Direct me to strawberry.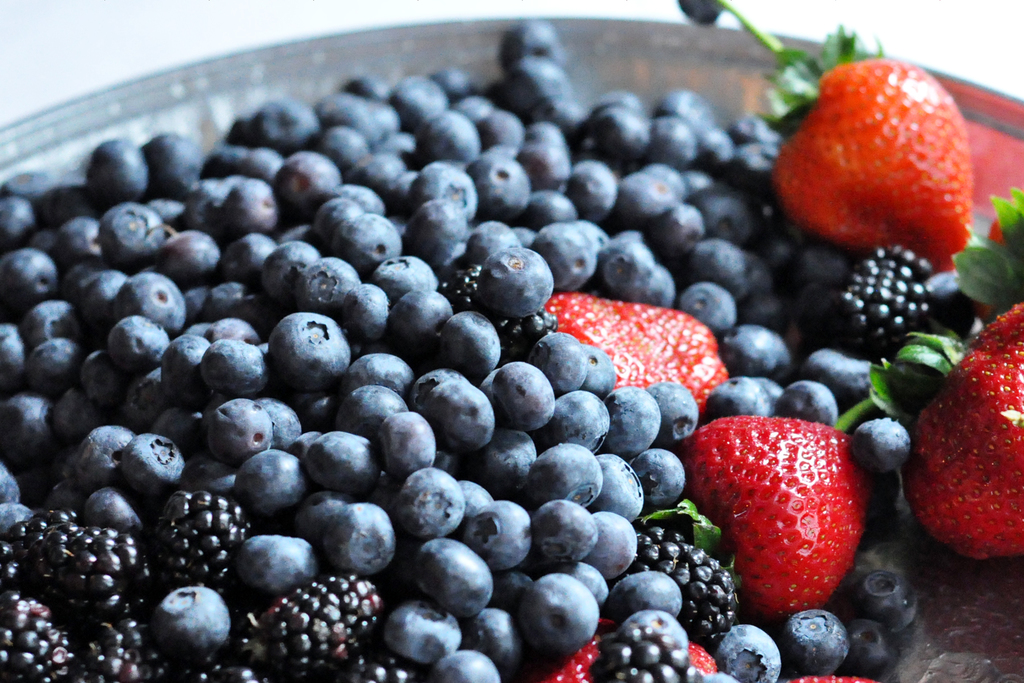
Direction: Rect(900, 297, 1023, 565).
